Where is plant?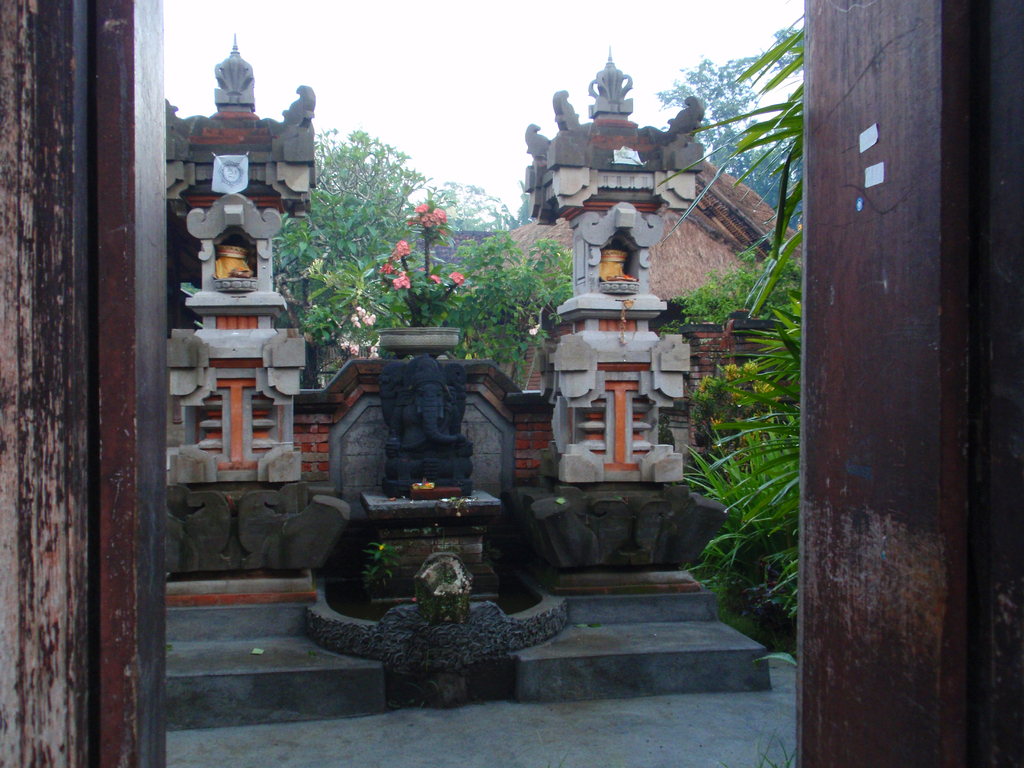
[x1=358, y1=543, x2=396, y2=600].
